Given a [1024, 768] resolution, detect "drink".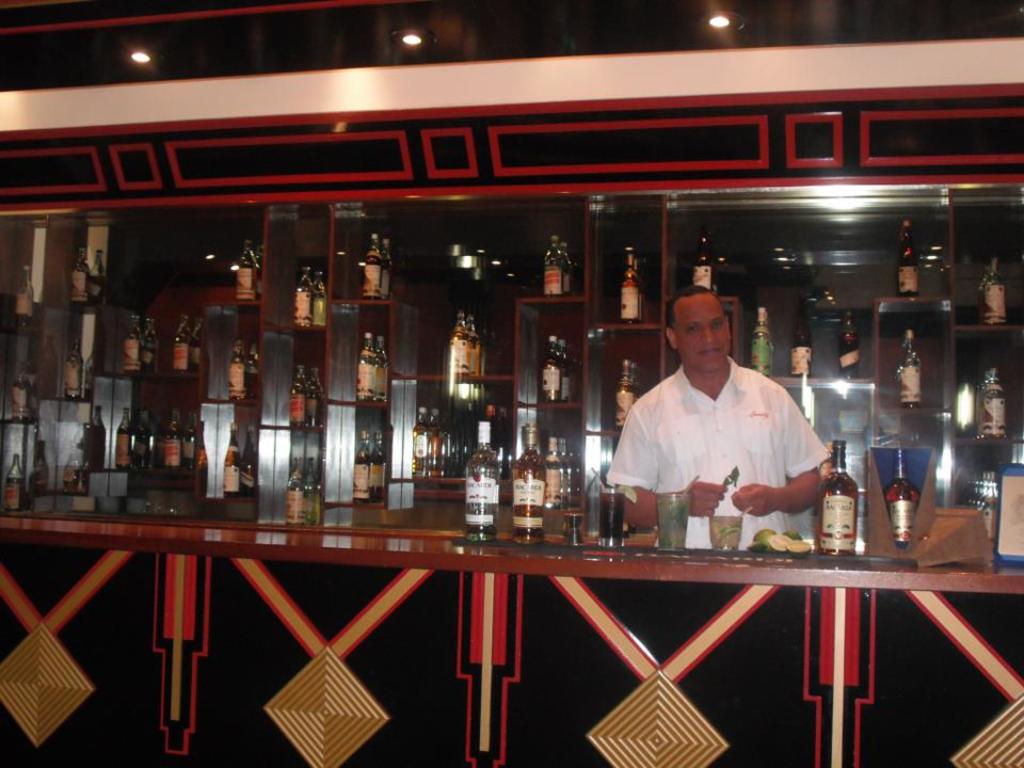
bbox=(541, 330, 565, 402).
